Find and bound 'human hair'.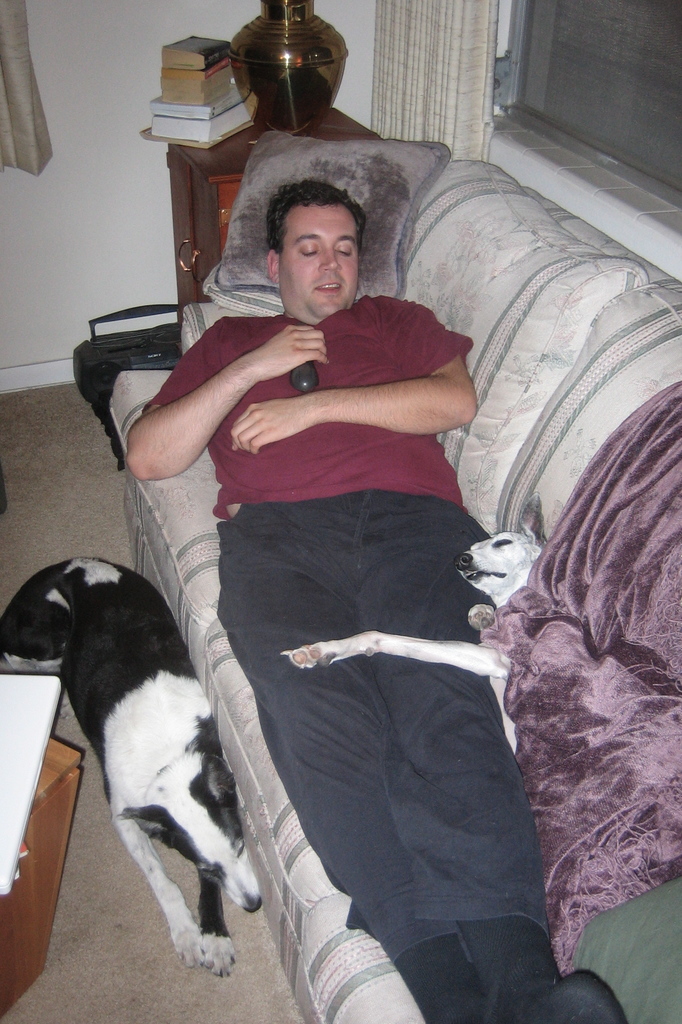
Bound: [left=268, top=180, right=372, bottom=253].
